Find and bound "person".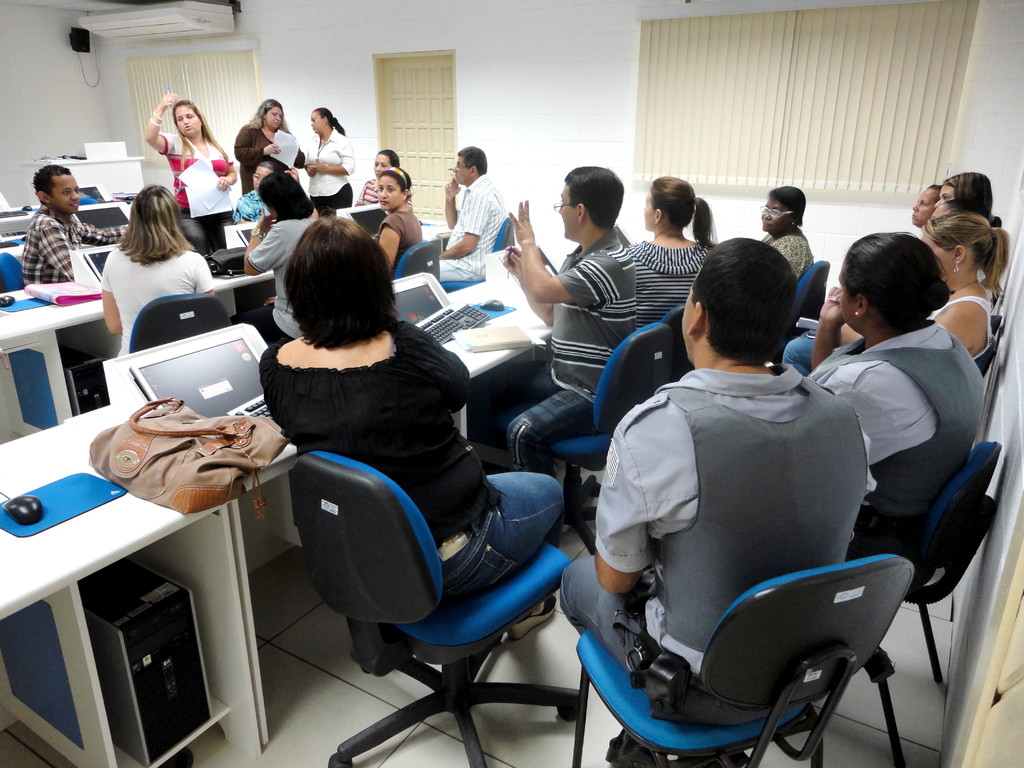
Bound: [13, 165, 139, 288].
